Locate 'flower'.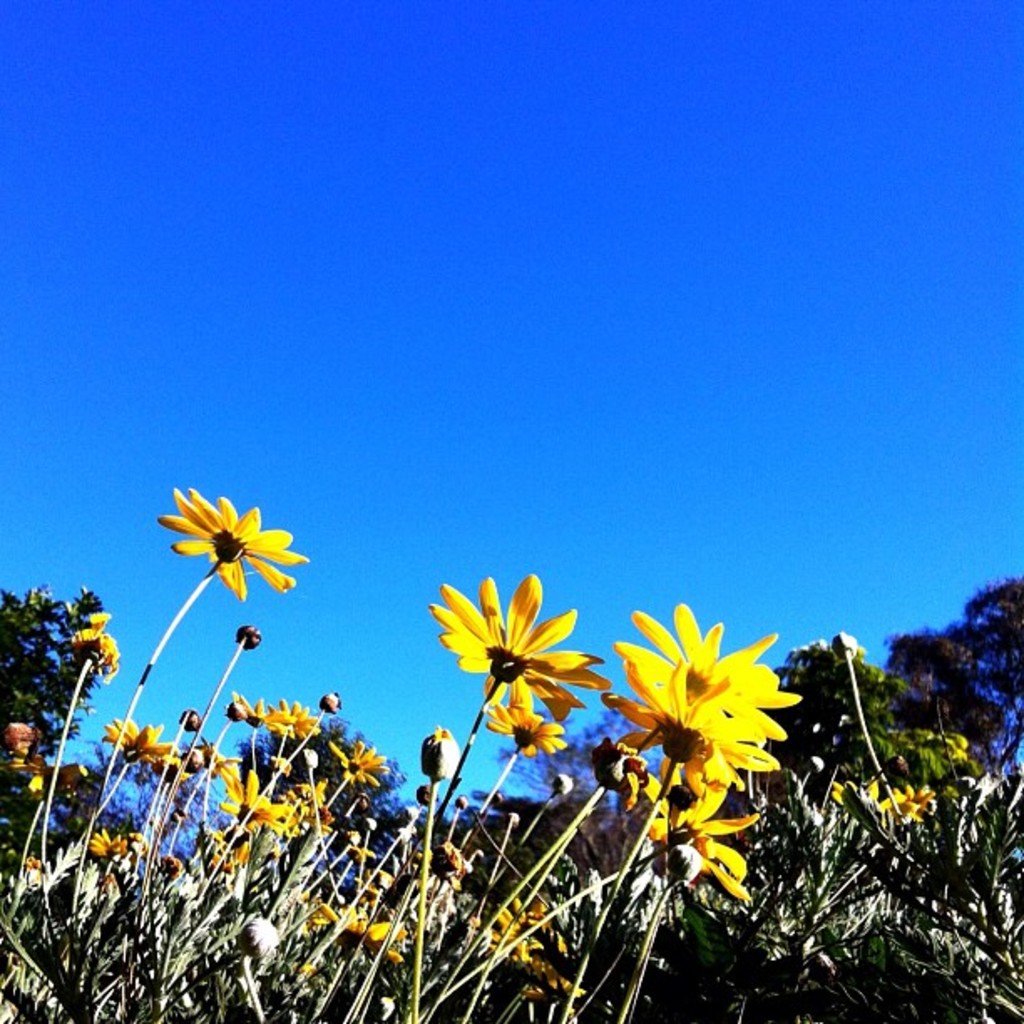
Bounding box: (72,616,117,683).
